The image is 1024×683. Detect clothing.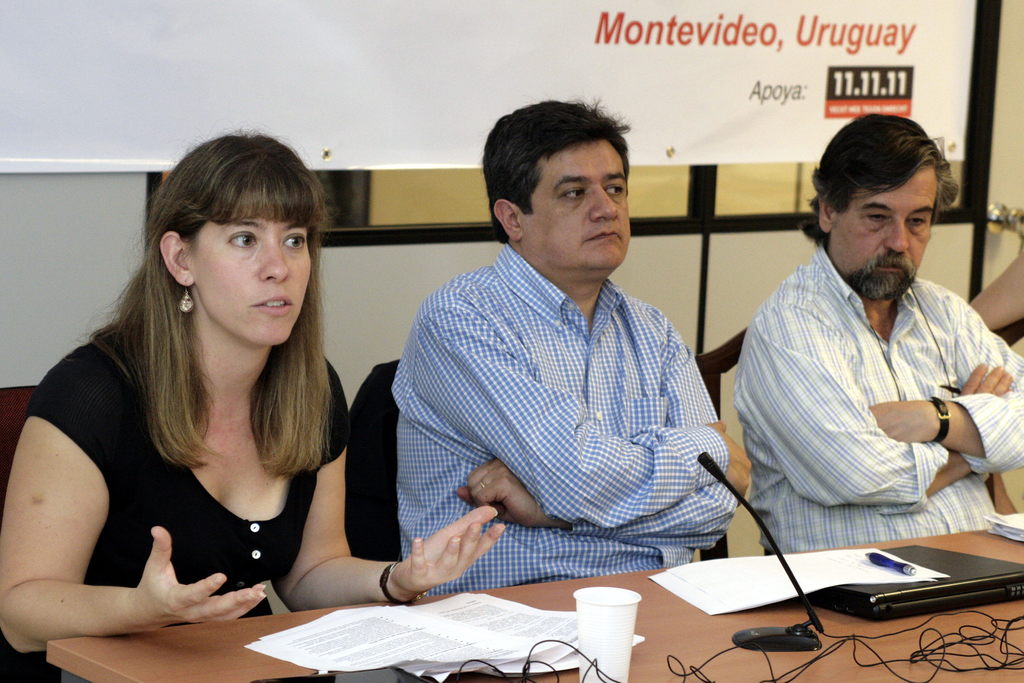
Detection: <region>724, 230, 1023, 554</region>.
